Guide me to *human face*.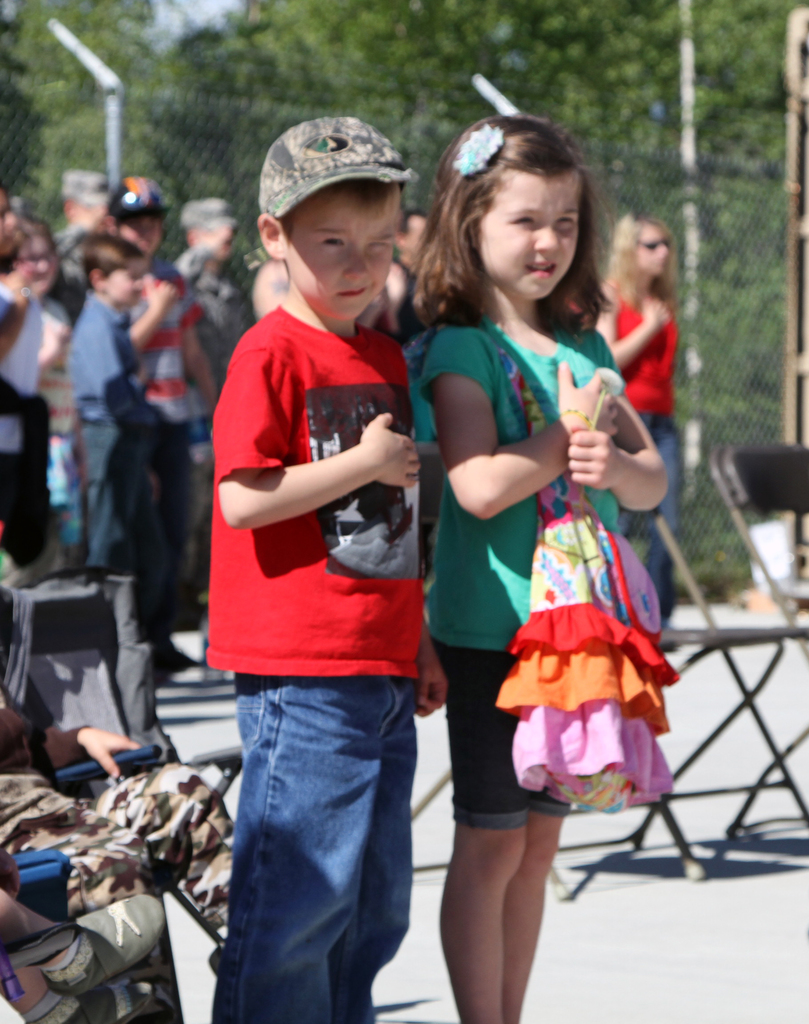
Guidance: <region>10, 241, 59, 297</region>.
